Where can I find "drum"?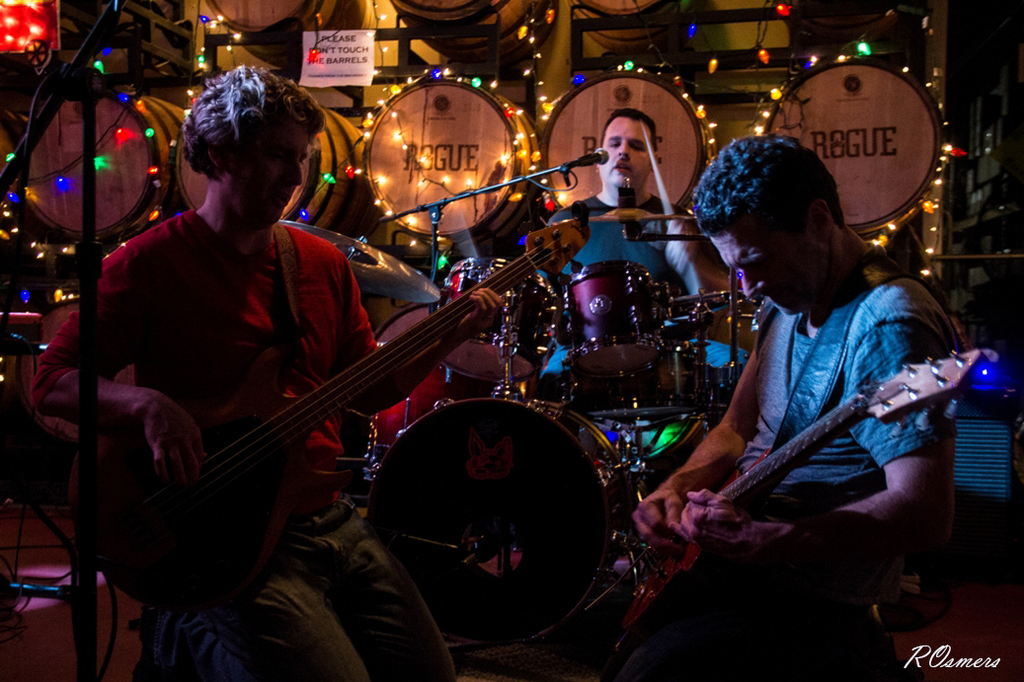
You can find it at box=[364, 394, 634, 644].
